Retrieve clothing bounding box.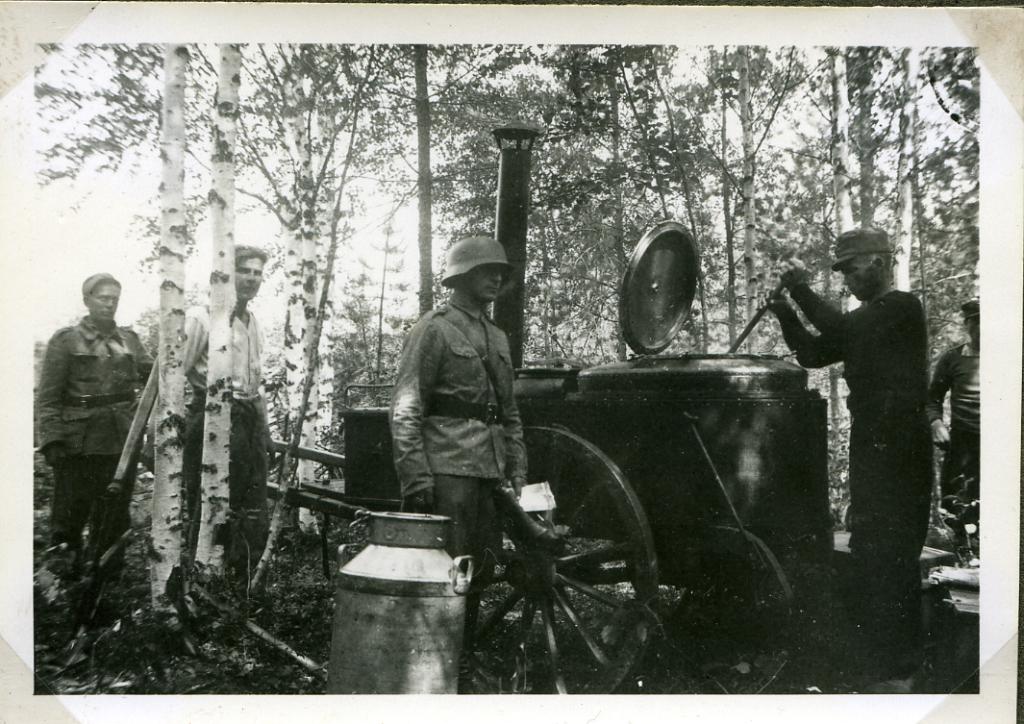
Bounding box: {"left": 387, "top": 297, "right": 530, "bottom": 650}.
